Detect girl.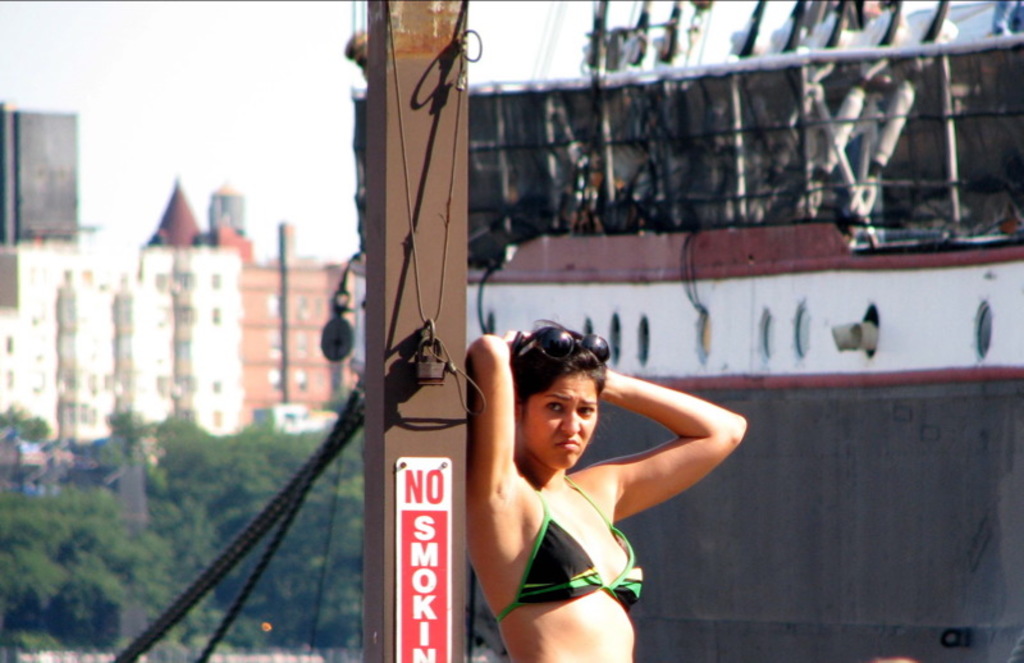
Detected at left=463, top=312, right=750, bottom=662.
